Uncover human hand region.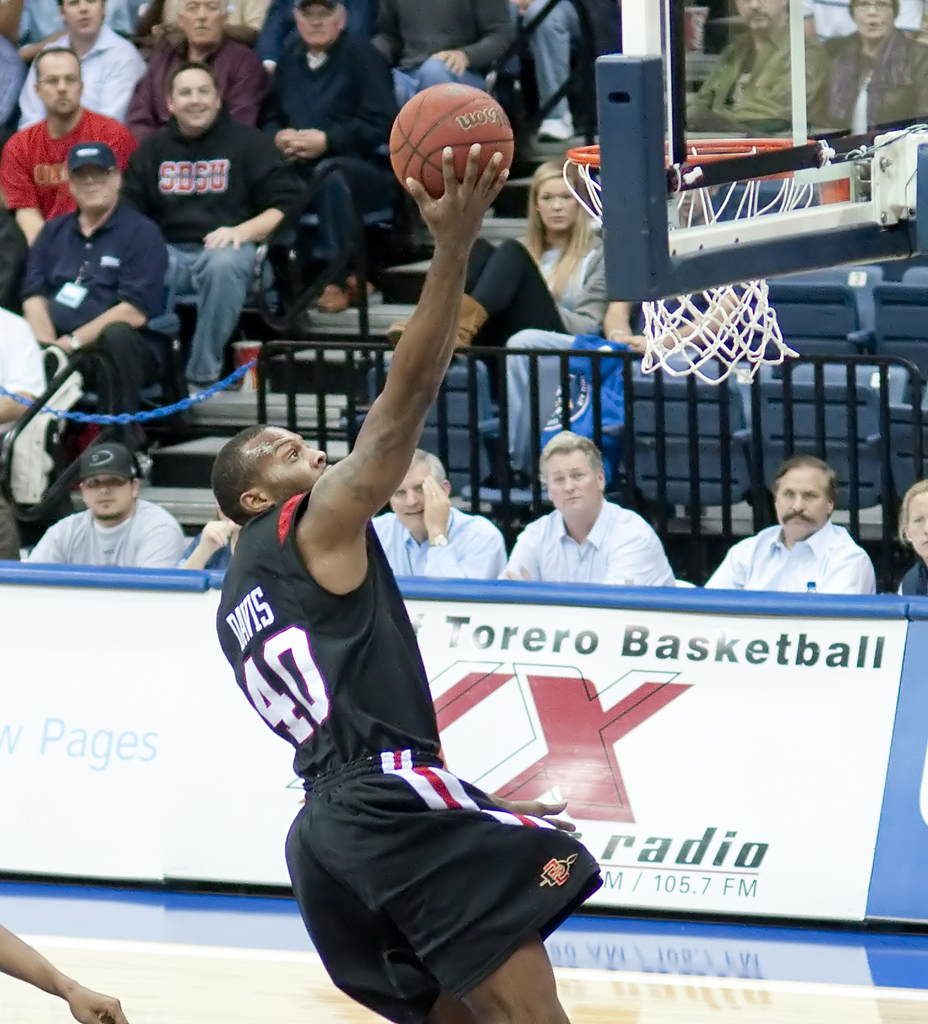
Uncovered: locate(505, 563, 535, 579).
